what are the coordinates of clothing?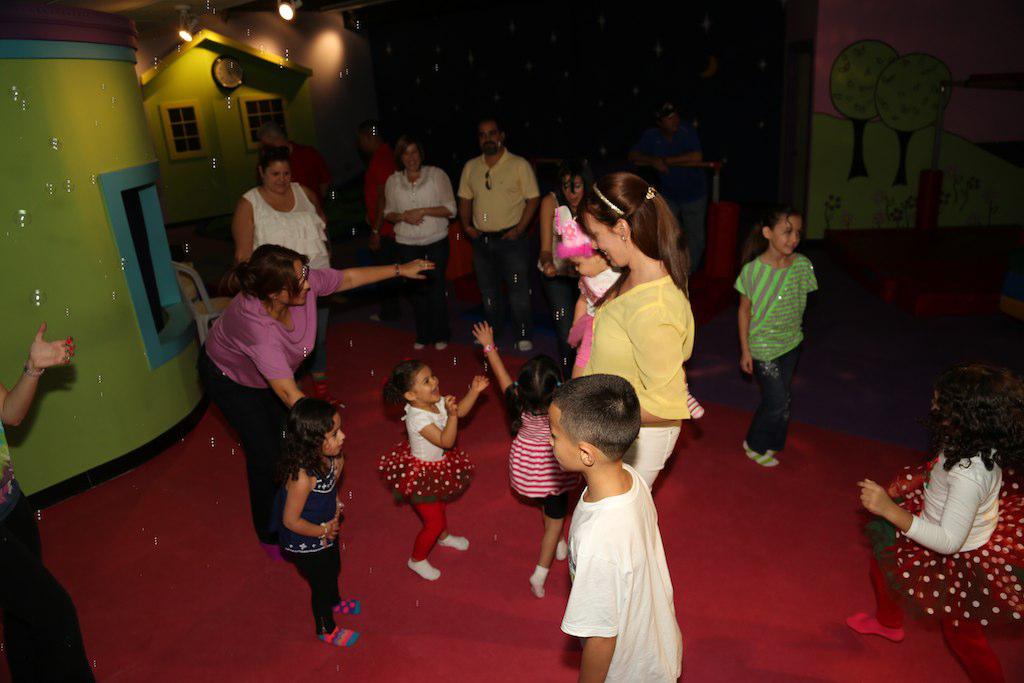
580/272/696/492.
